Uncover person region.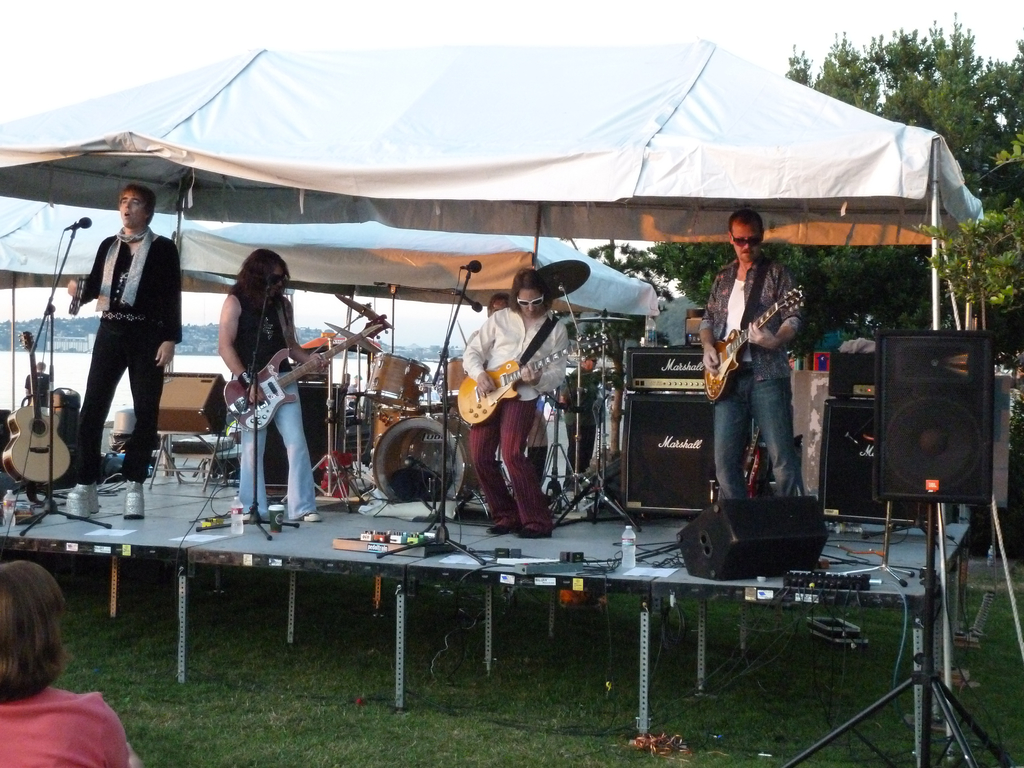
Uncovered: 454/259/570/544.
